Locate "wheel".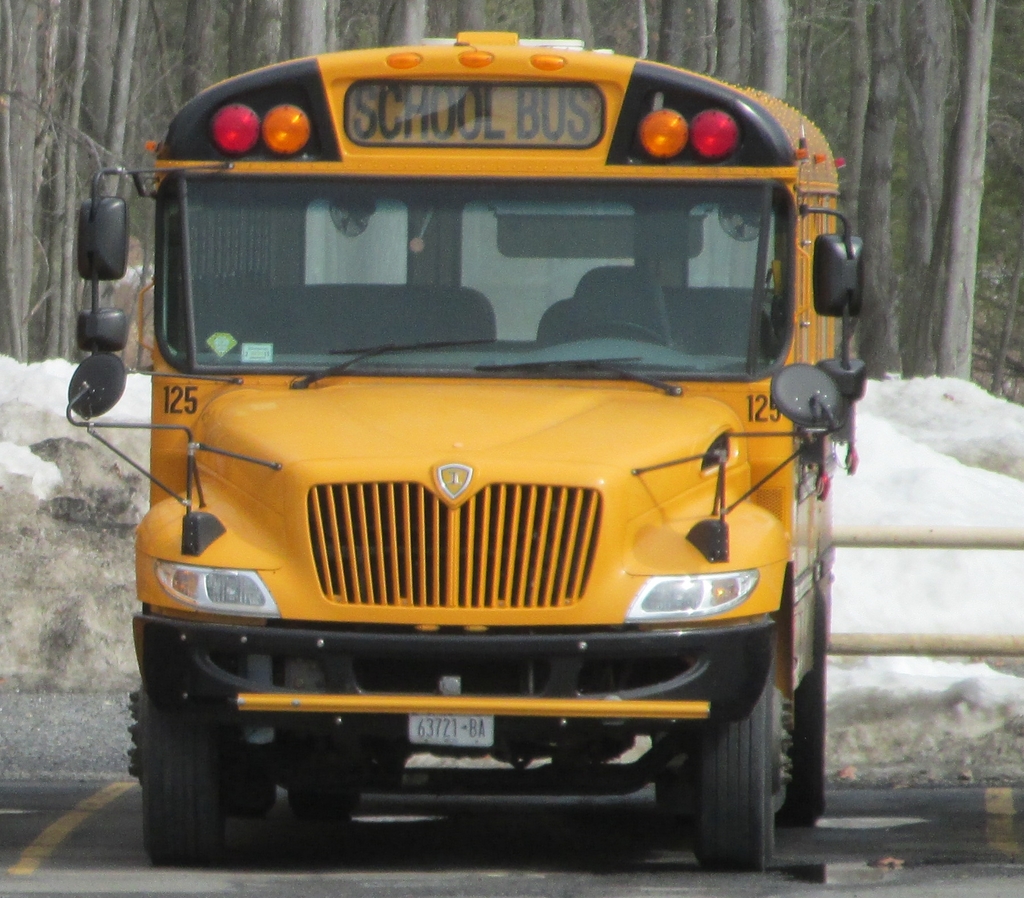
Bounding box: [x1=287, y1=792, x2=355, y2=826].
